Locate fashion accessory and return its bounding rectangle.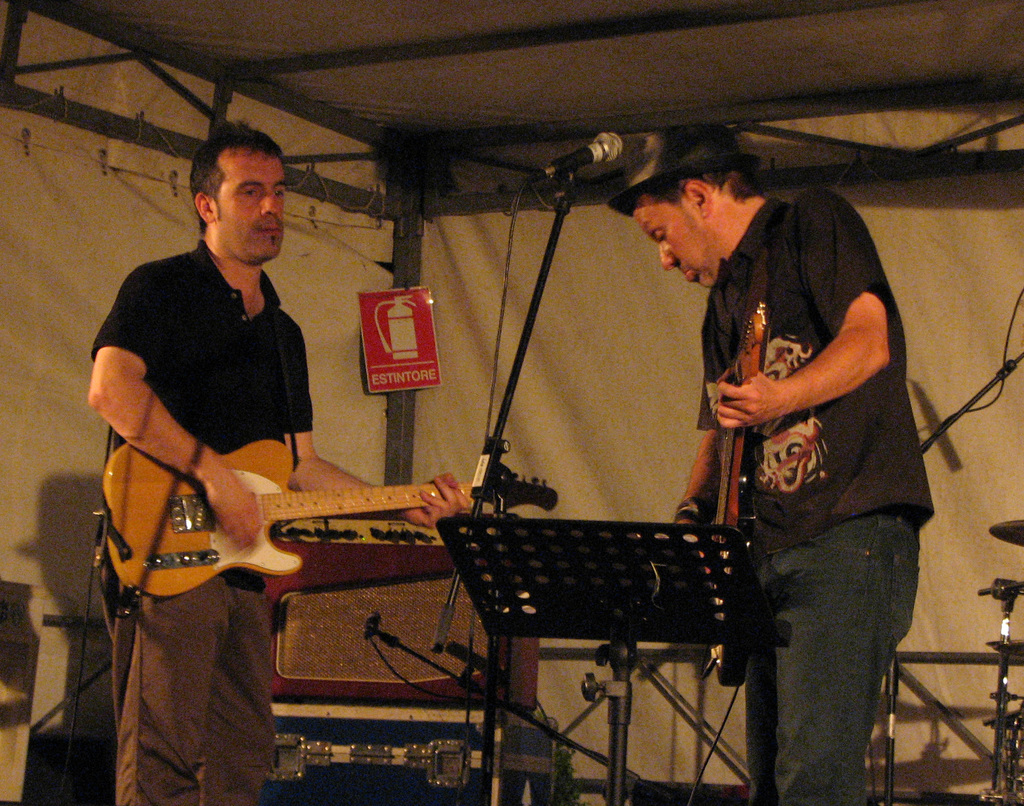
BBox(606, 127, 760, 217).
